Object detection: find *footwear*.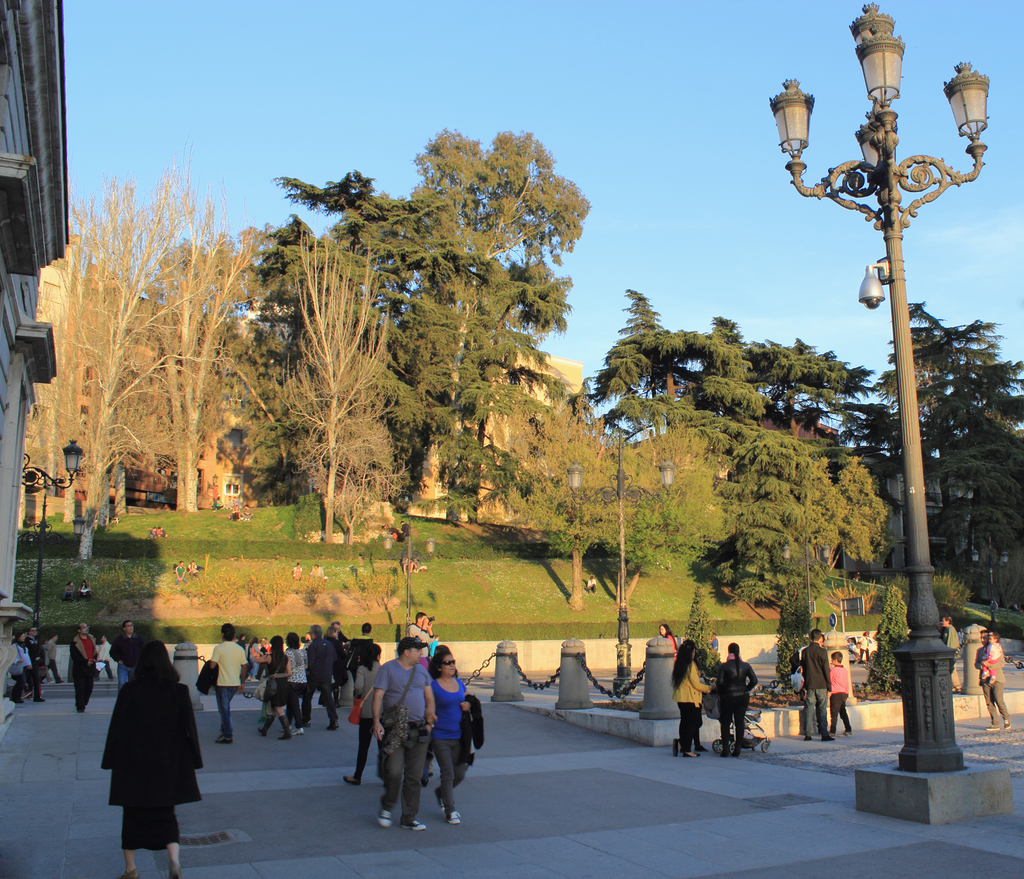
(844, 732, 852, 738).
